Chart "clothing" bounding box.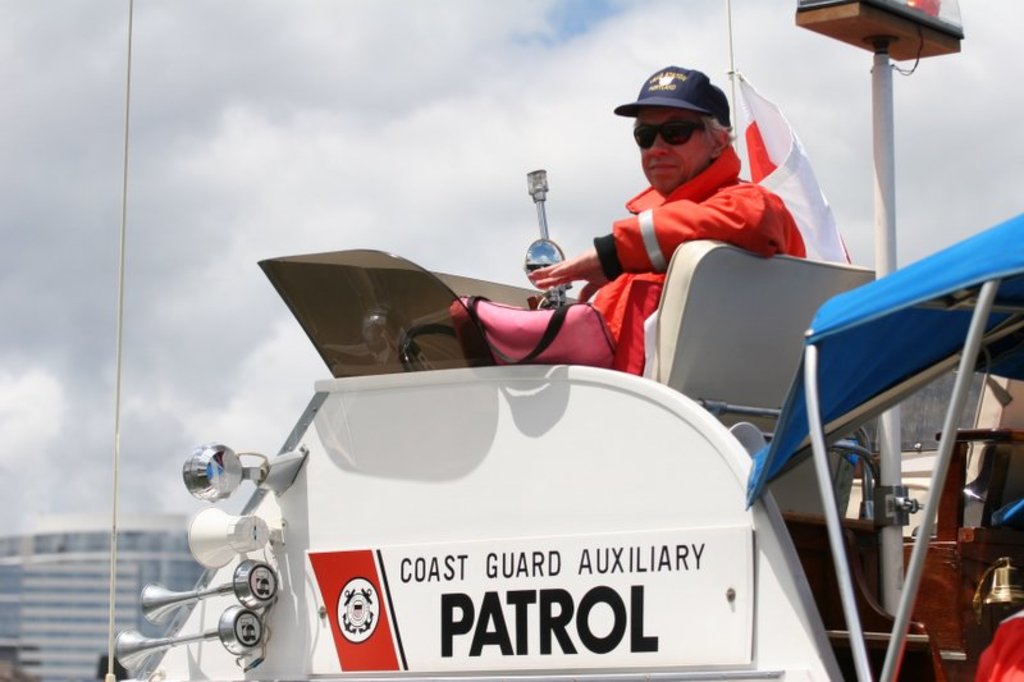
Charted: box(545, 138, 809, 370).
